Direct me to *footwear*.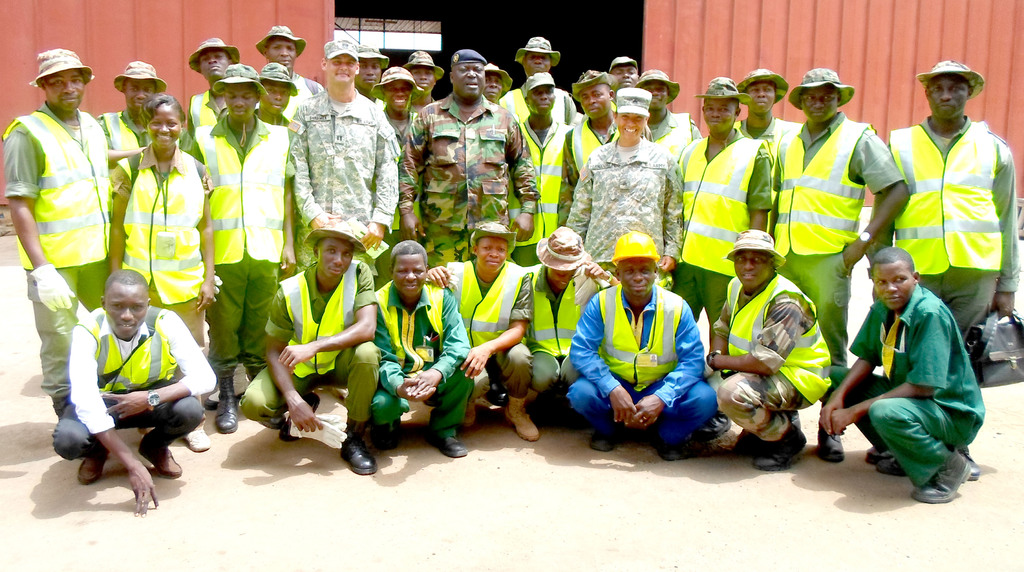
Direction: pyautogui.locateOnScreen(756, 423, 806, 470).
